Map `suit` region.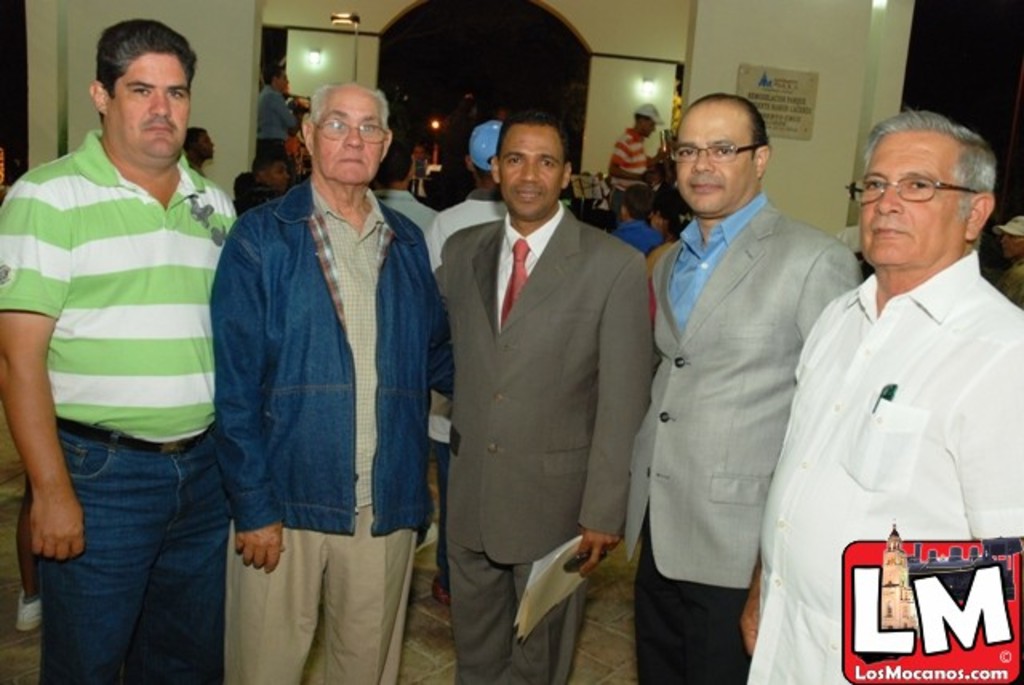
Mapped to l=624, t=192, r=861, b=679.
